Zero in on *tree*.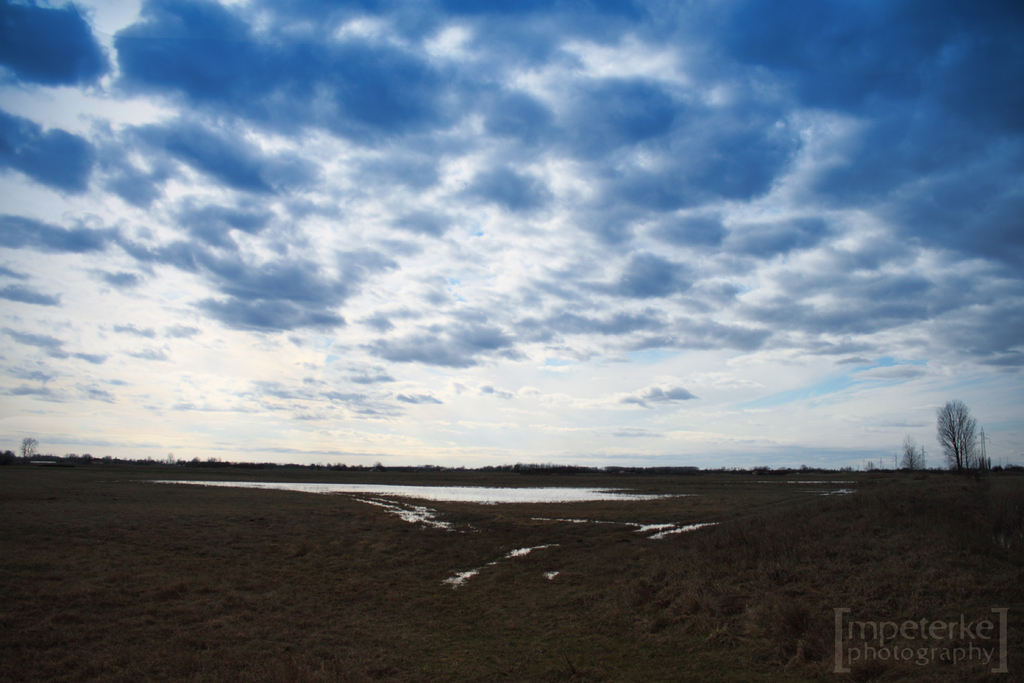
Zeroed in: bbox(19, 438, 39, 457).
